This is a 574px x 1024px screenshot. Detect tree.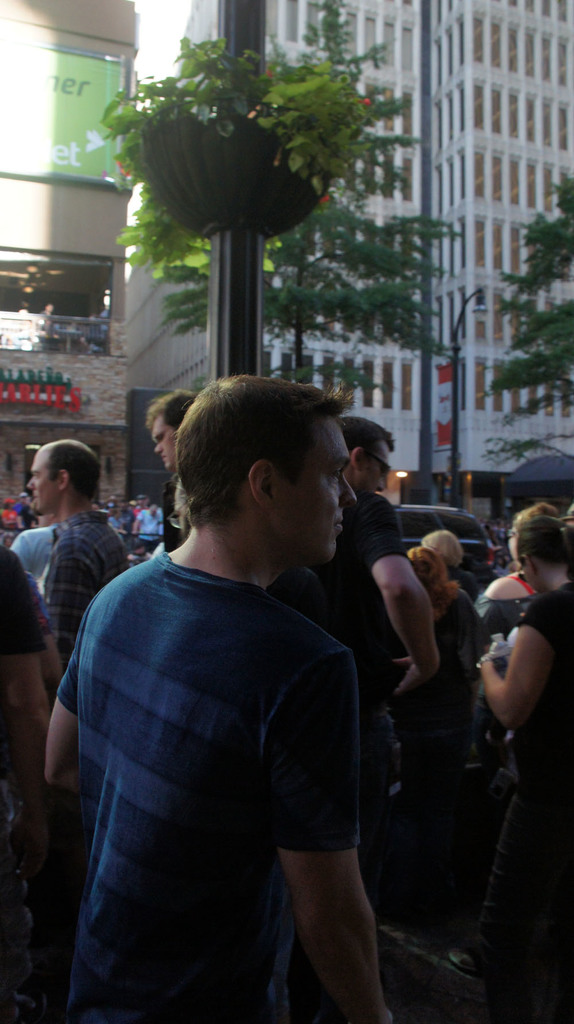
490/177/570/456.
